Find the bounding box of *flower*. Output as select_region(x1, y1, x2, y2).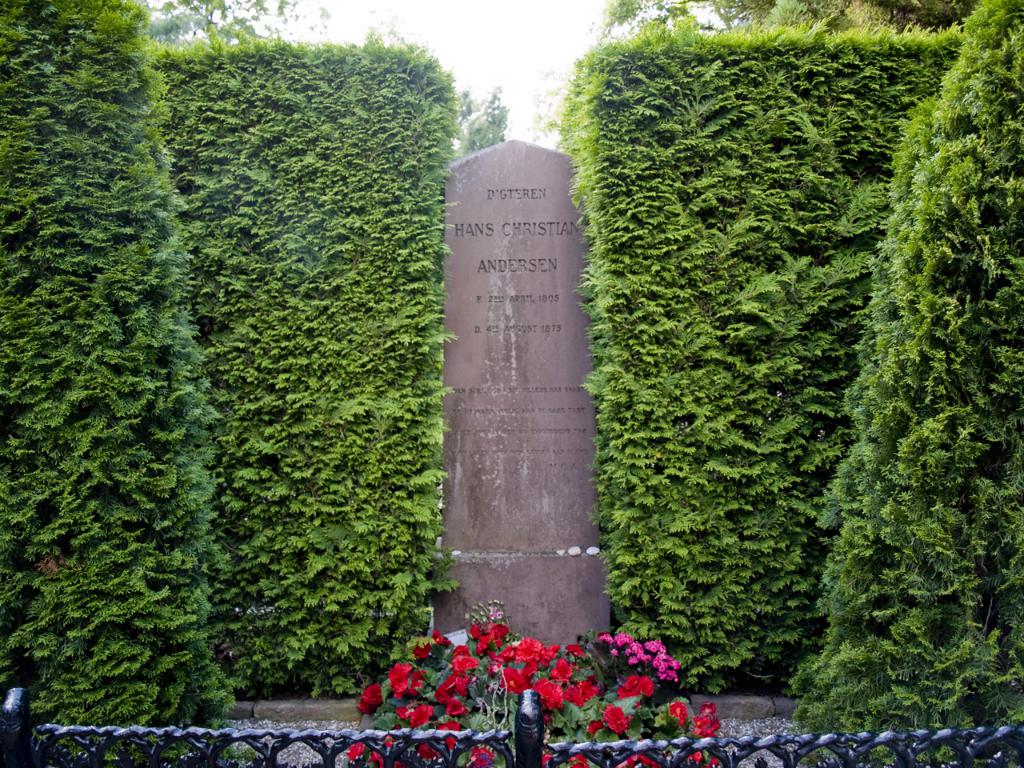
select_region(682, 749, 727, 767).
